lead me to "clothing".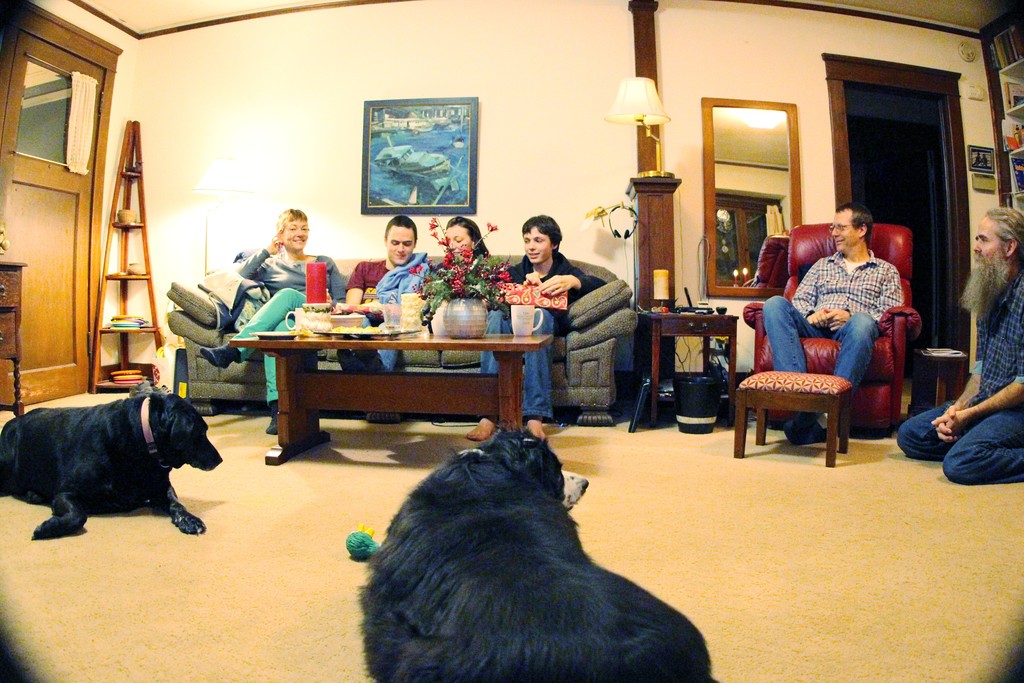
Lead to 766:251:901:419.
